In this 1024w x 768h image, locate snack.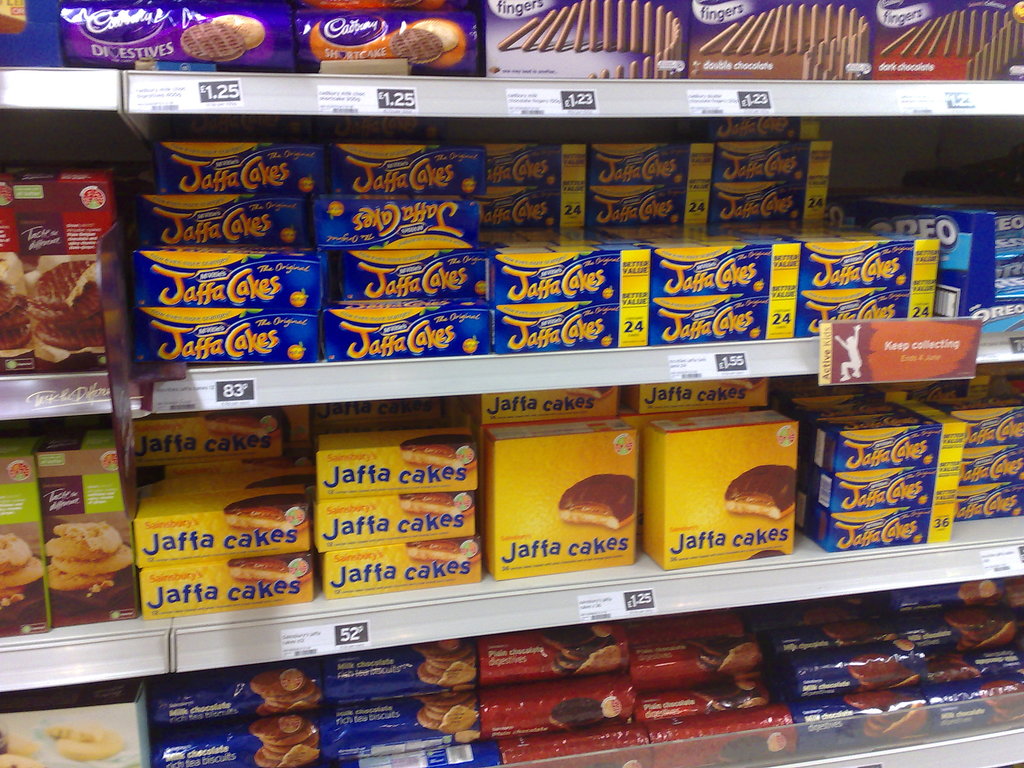
Bounding box: 250,716,316,765.
